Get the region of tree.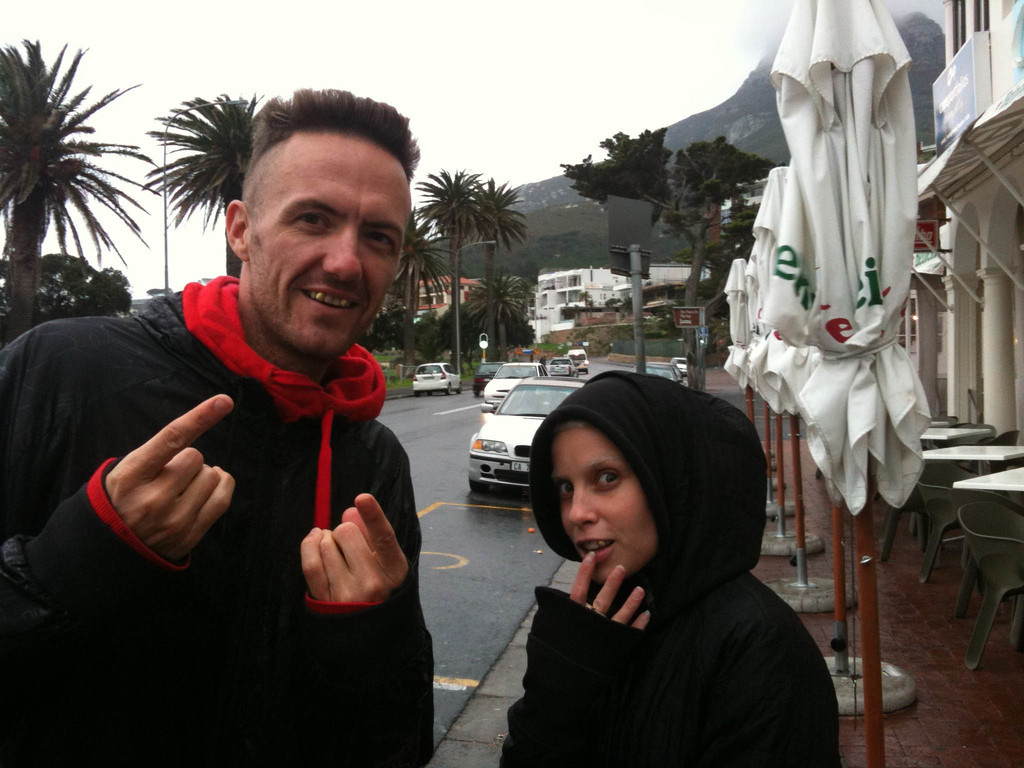
bbox=(452, 175, 530, 367).
